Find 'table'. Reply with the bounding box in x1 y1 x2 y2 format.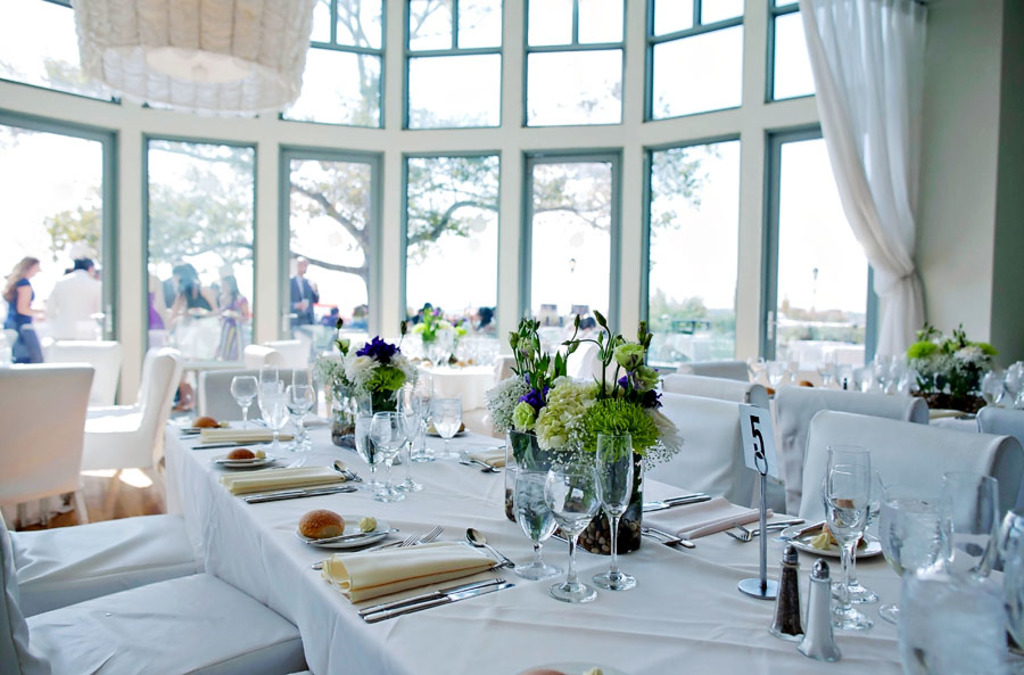
184 359 242 415.
